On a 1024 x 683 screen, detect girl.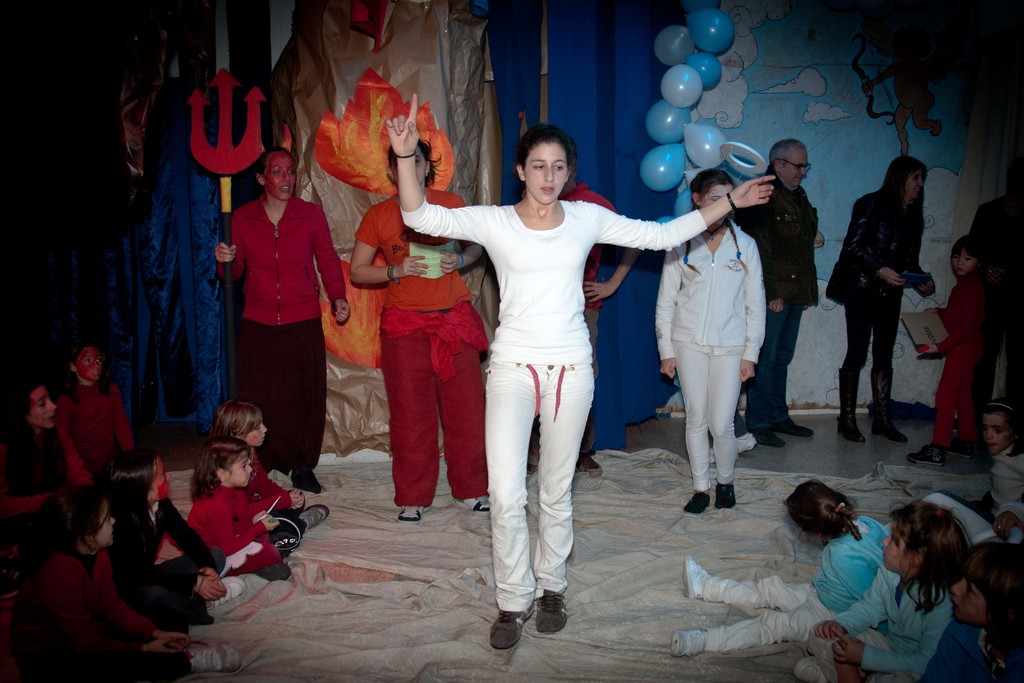
(left=214, top=399, right=328, bottom=552).
